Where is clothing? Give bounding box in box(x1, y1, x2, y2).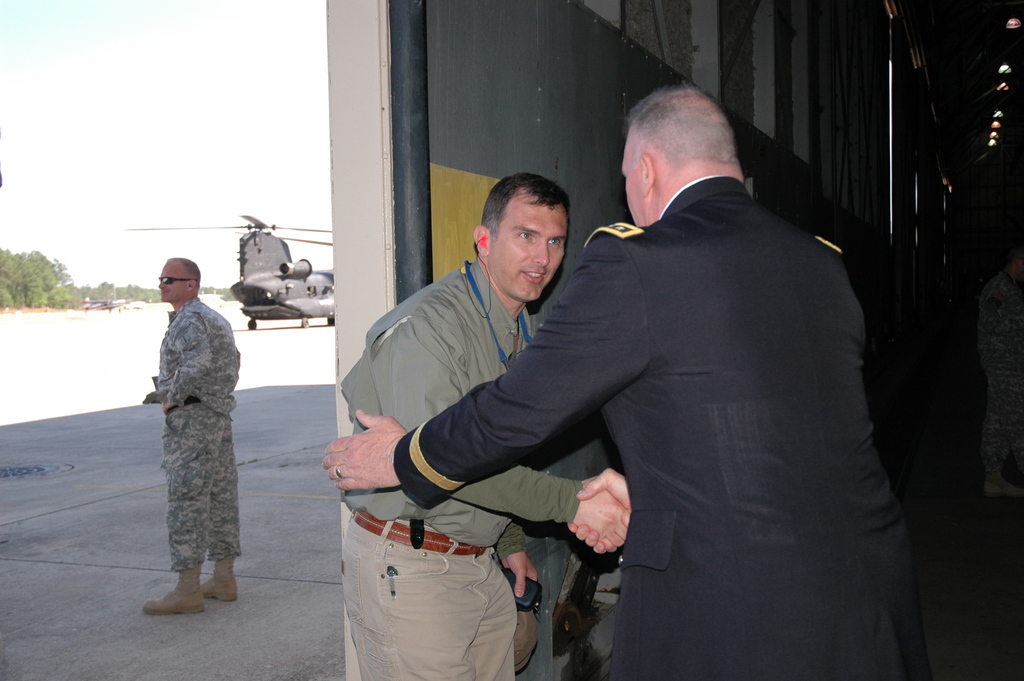
box(980, 263, 1015, 476).
